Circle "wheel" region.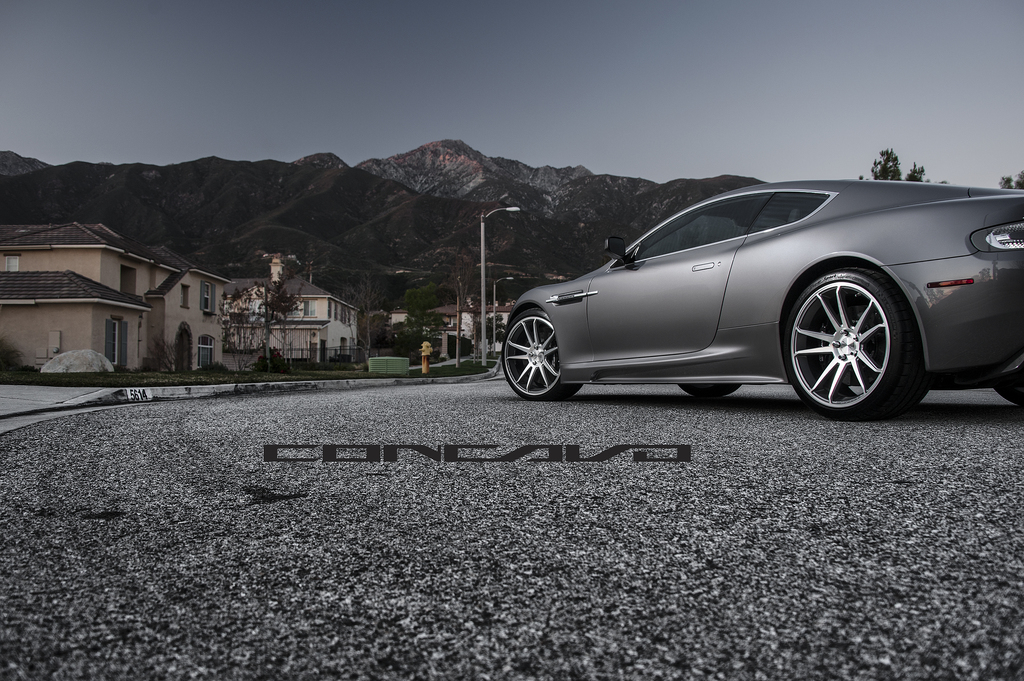
Region: box=[500, 308, 580, 399].
